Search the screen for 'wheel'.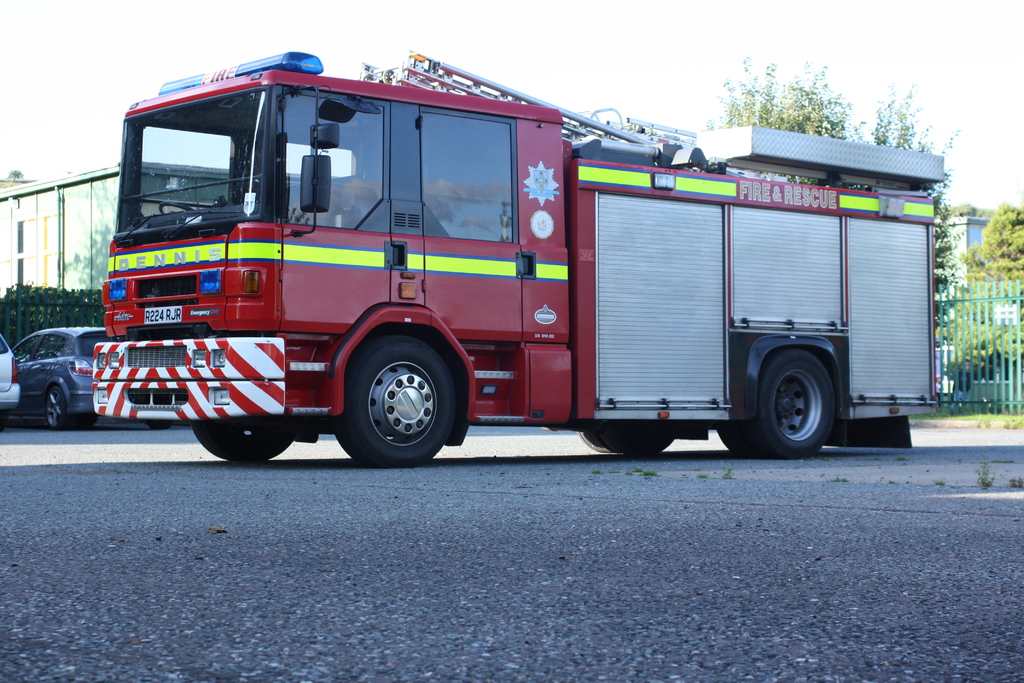
Found at x1=604 y1=436 x2=675 y2=452.
